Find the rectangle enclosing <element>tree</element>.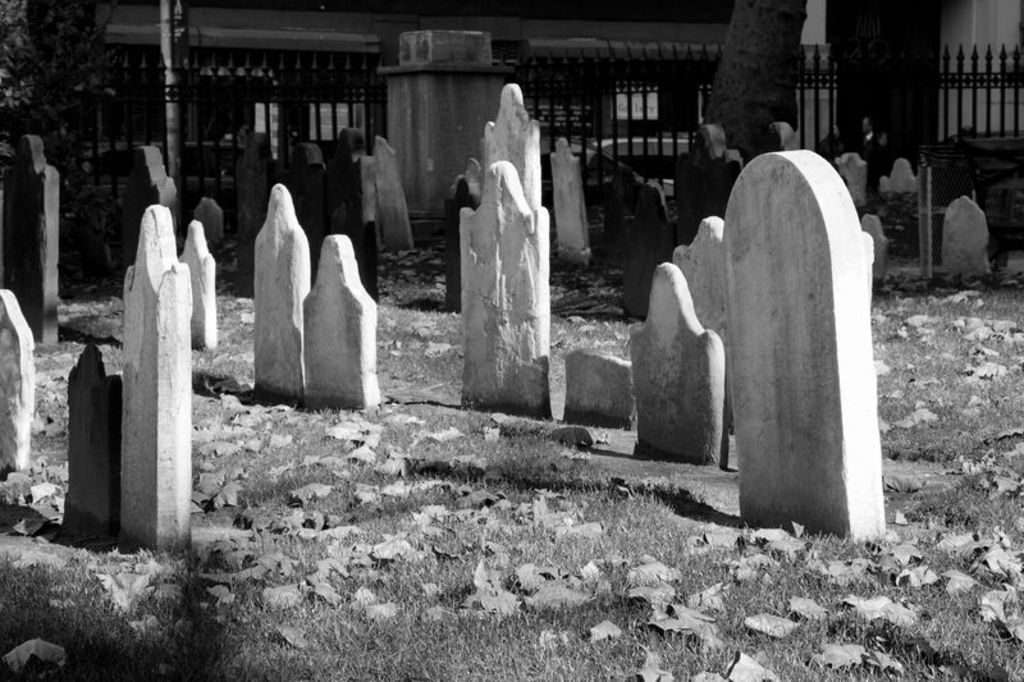
(0, 0, 115, 175).
